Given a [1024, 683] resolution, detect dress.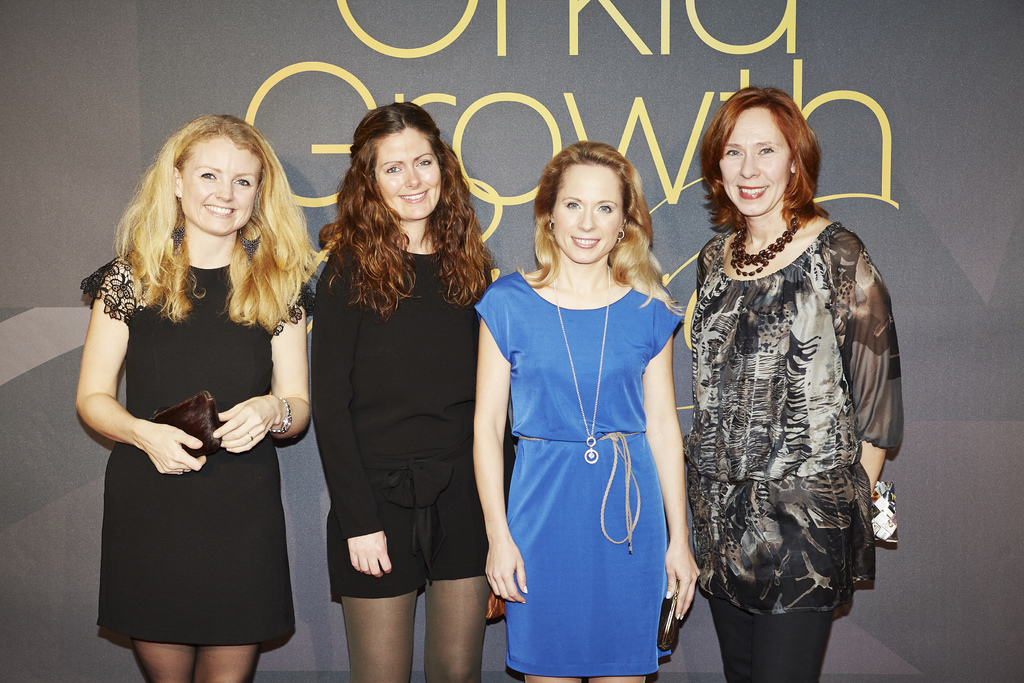
<bbox>73, 224, 319, 647</bbox>.
